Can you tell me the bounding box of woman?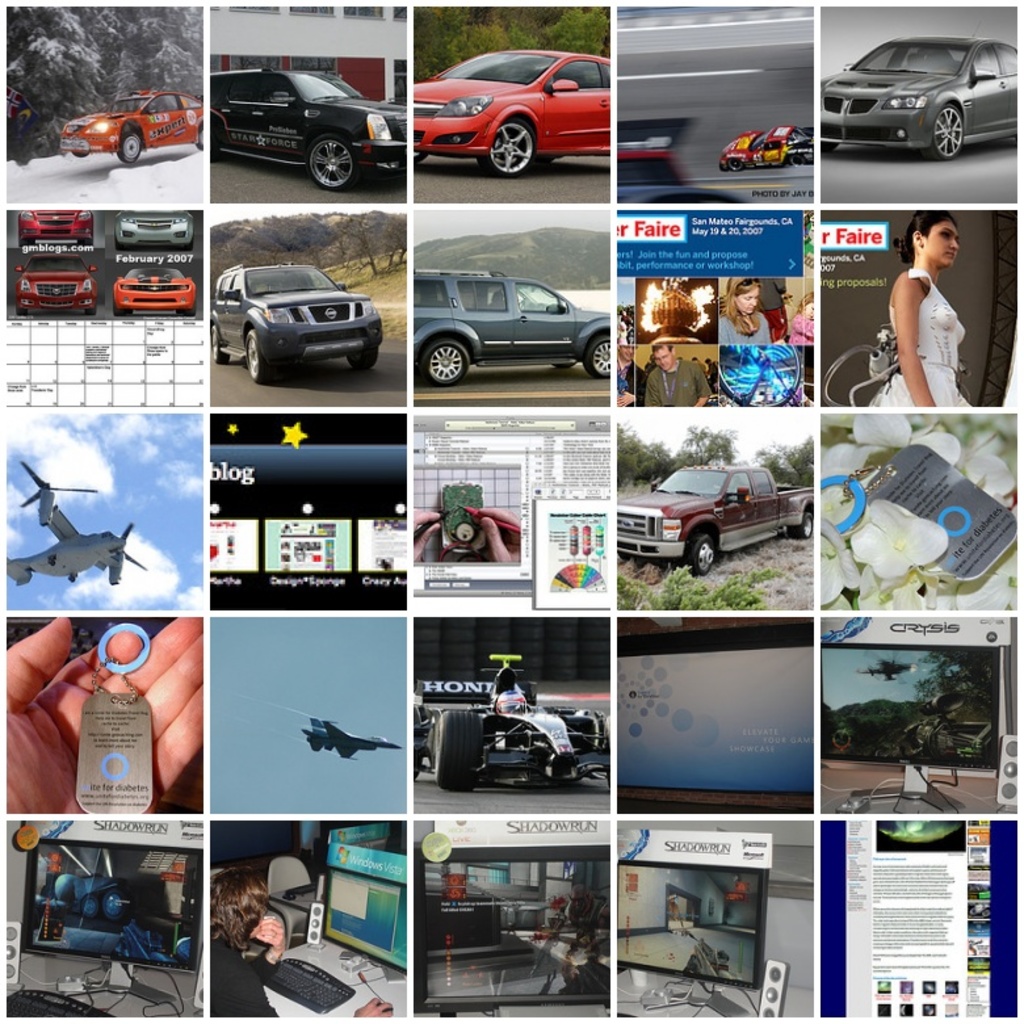
x1=884 y1=185 x2=1000 y2=412.
